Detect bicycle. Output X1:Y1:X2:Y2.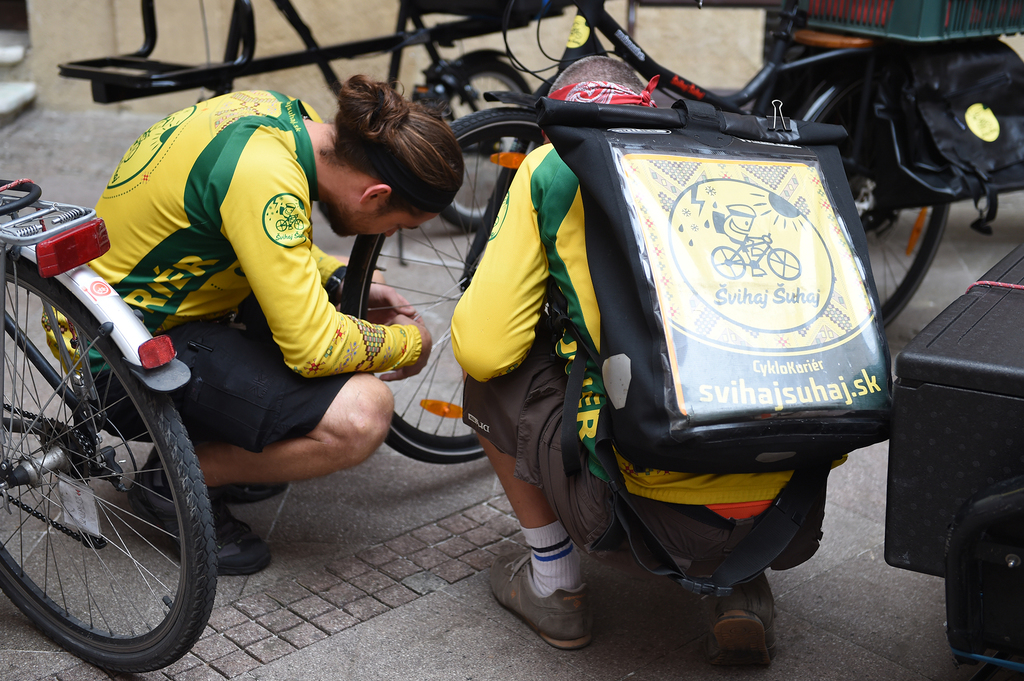
0:178:213:677.
